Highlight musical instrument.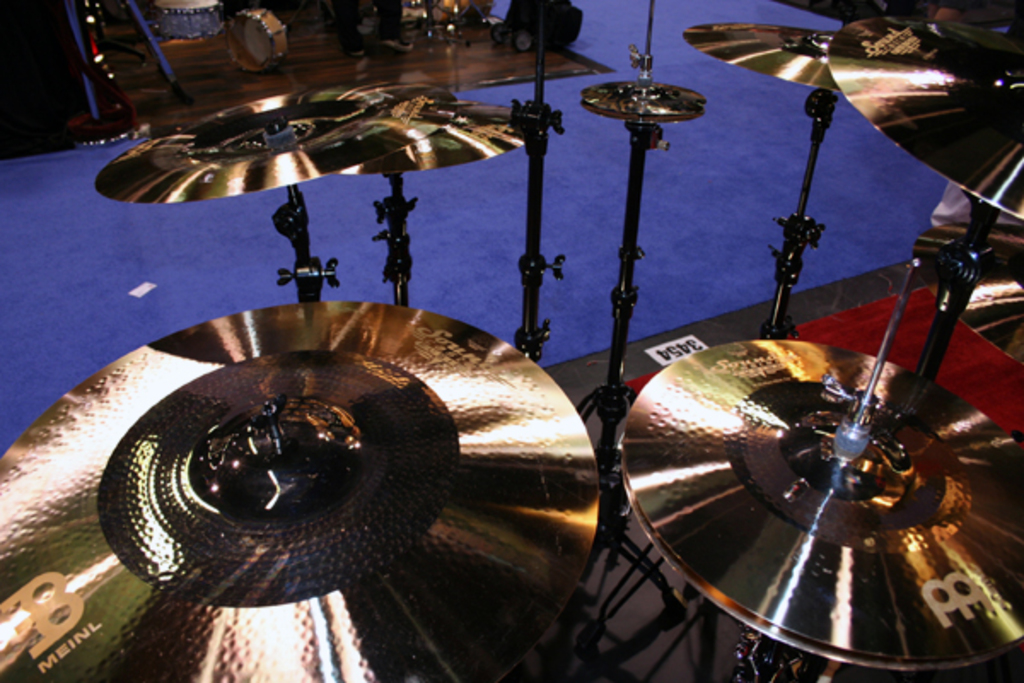
Highlighted region: bbox=[87, 85, 452, 205].
